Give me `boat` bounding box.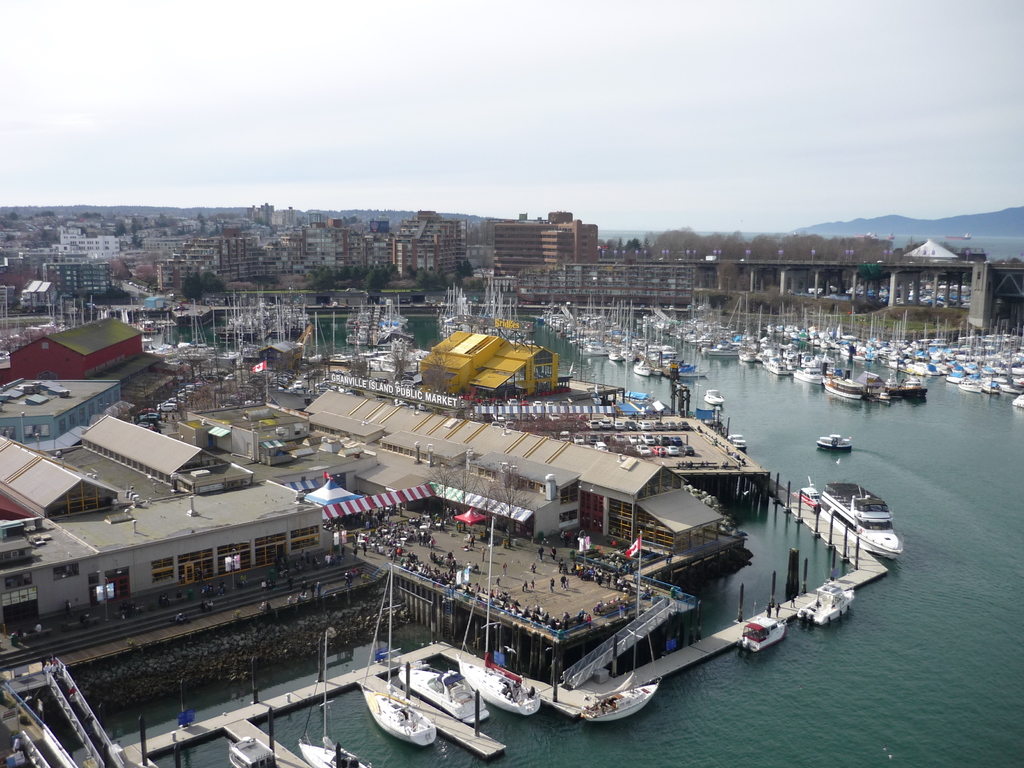
{"x1": 398, "y1": 657, "x2": 490, "y2": 720}.
